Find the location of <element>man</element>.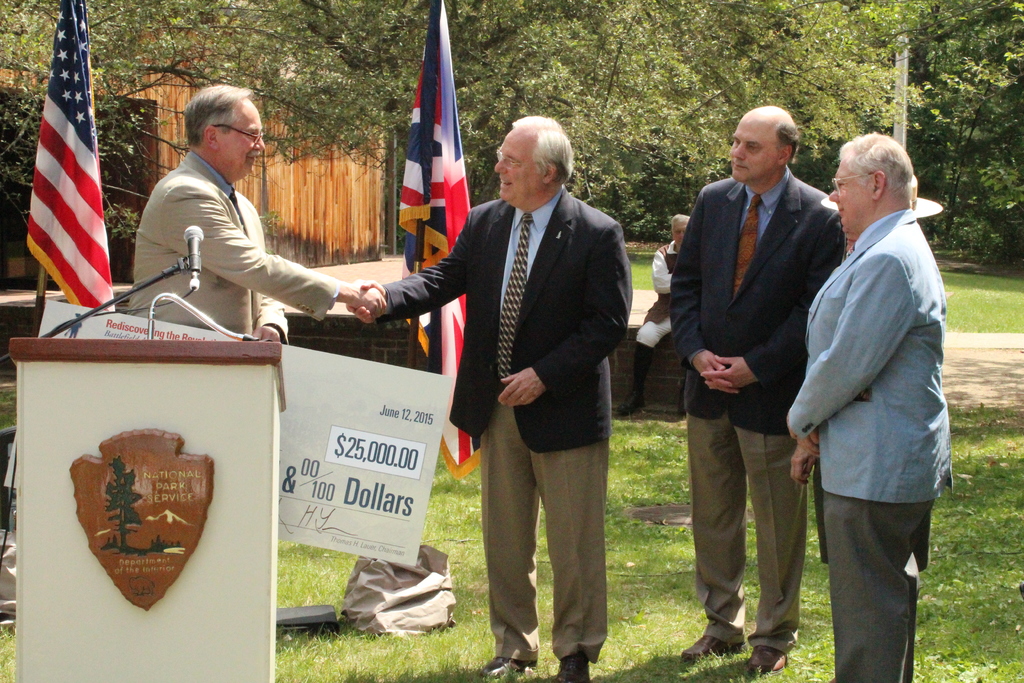
Location: <region>670, 101, 855, 677</region>.
